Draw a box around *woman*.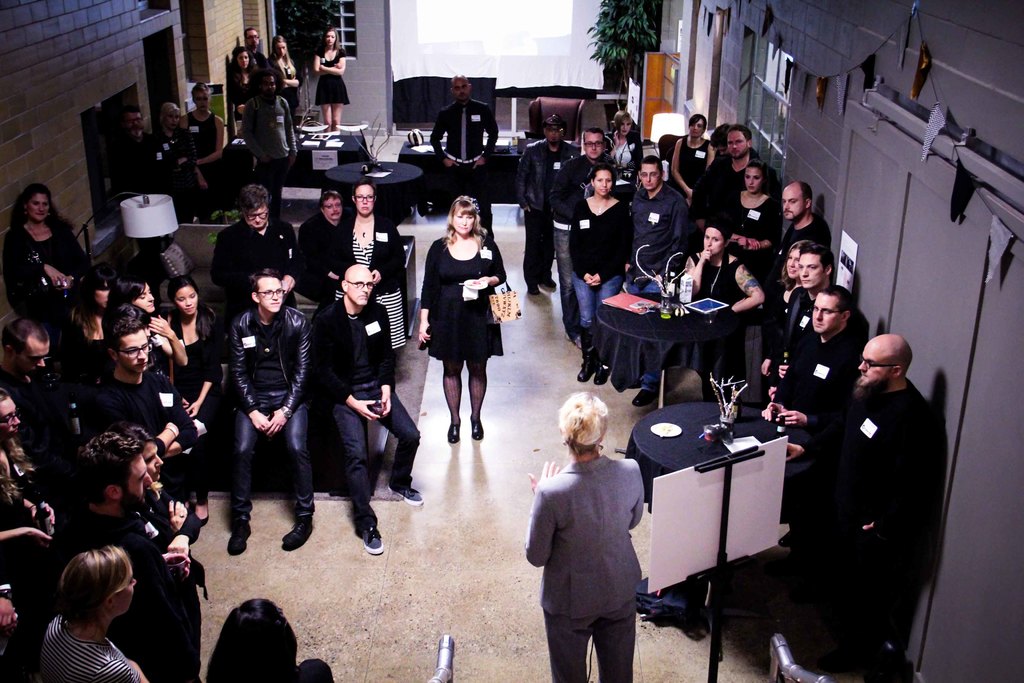
bbox=[104, 272, 203, 529].
